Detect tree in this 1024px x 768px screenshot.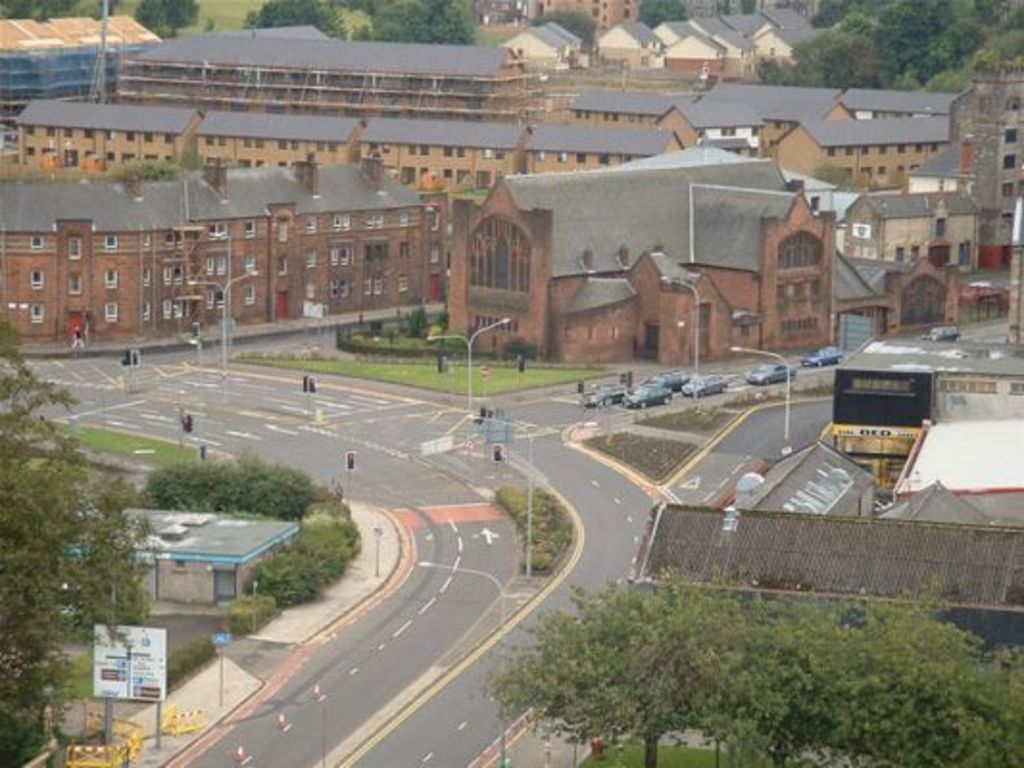
Detection: detection(248, 0, 480, 46).
